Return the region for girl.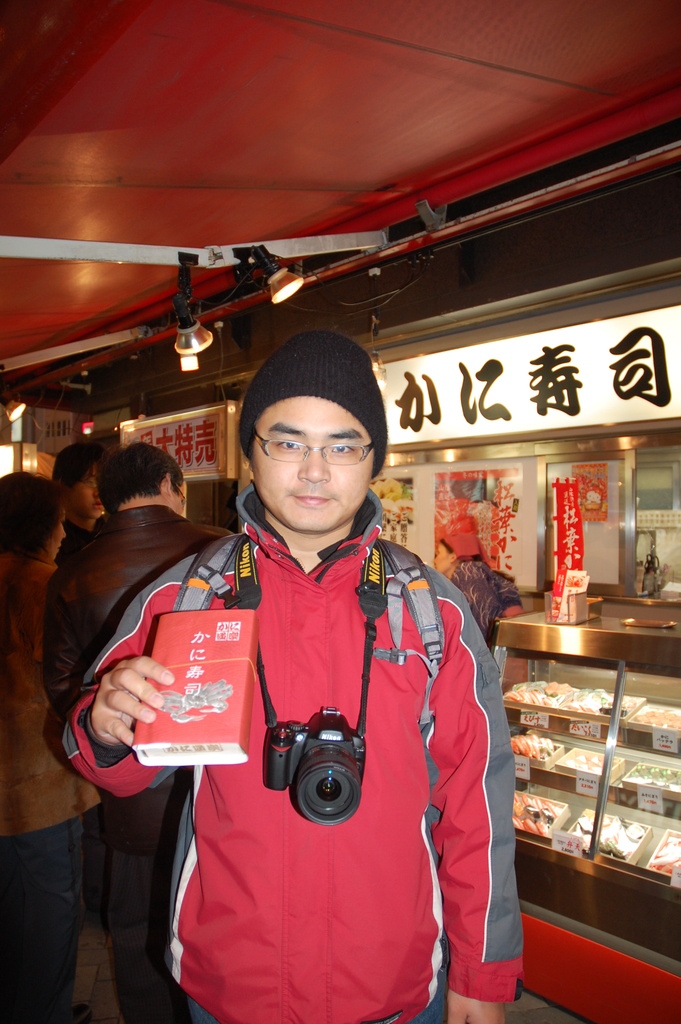
box(0, 476, 102, 1021).
